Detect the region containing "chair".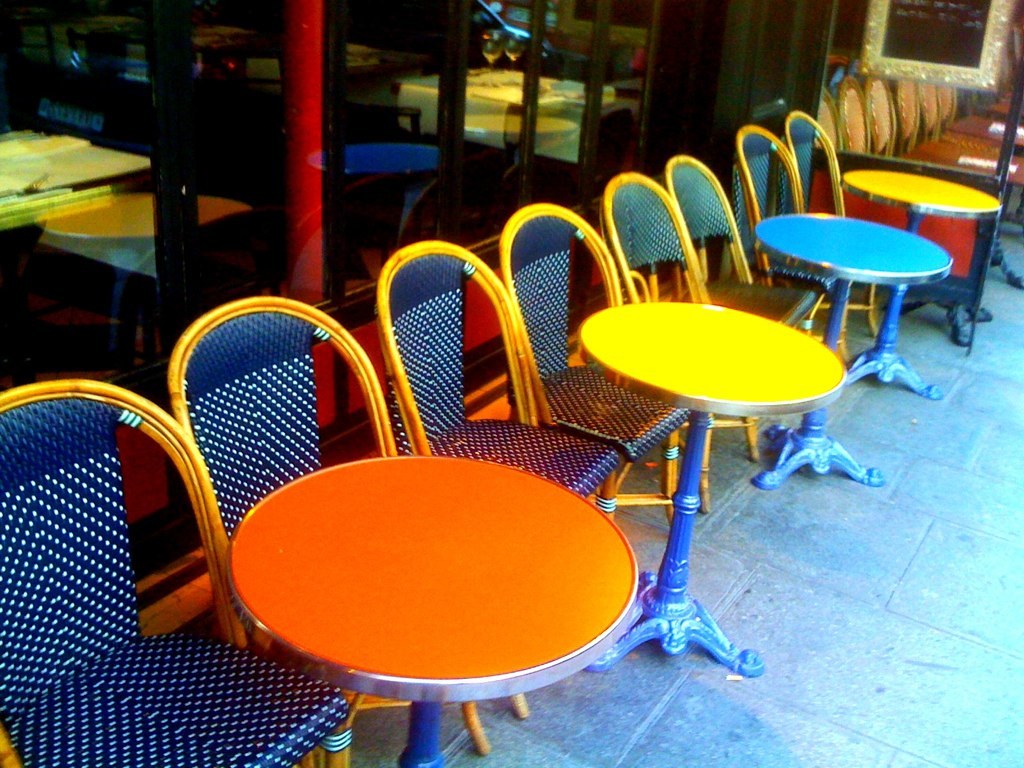
0/383/350/767.
